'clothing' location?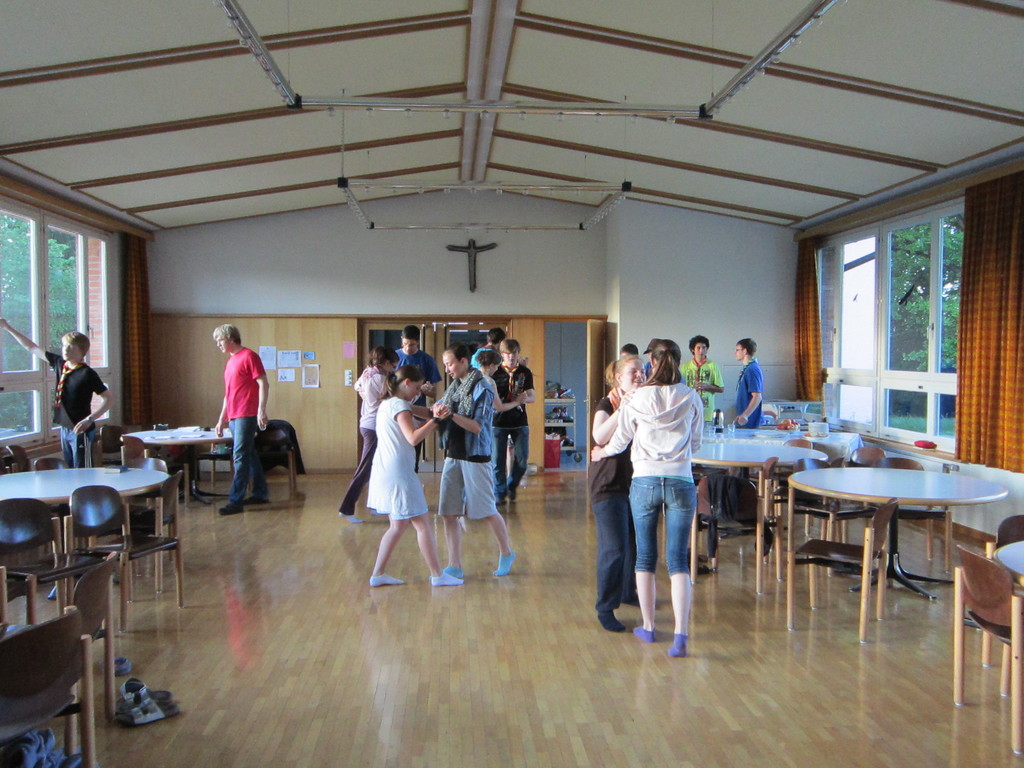
box=[592, 381, 705, 580]
